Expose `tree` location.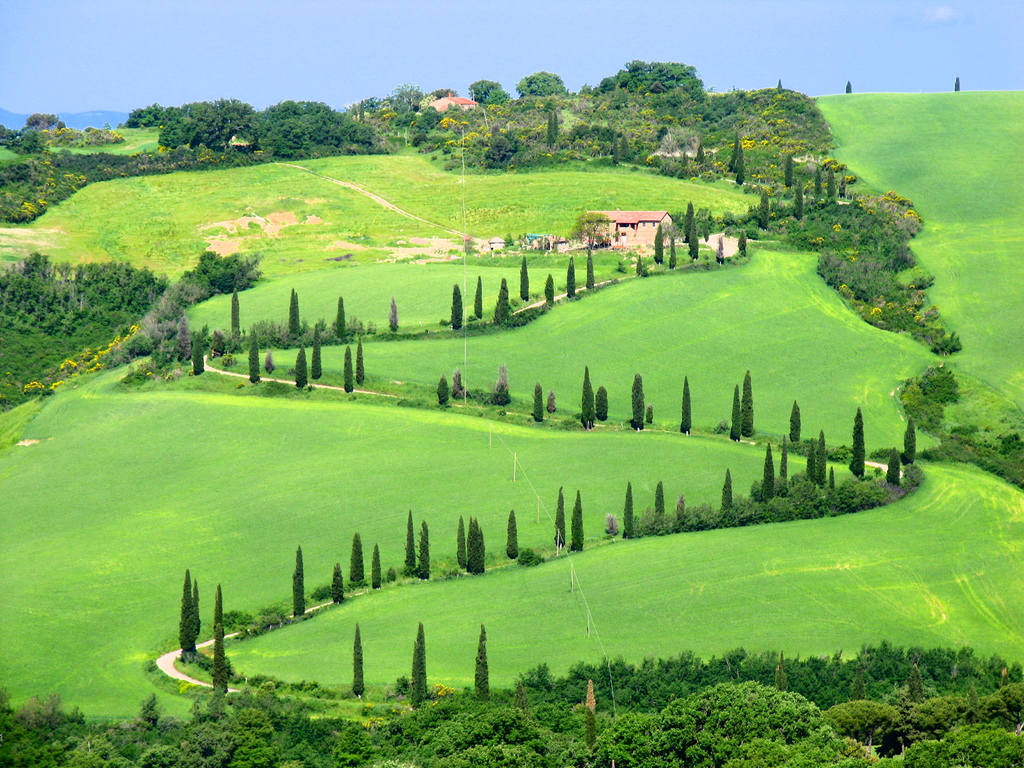
Exposed at rect(458, 517, 467, 570).
